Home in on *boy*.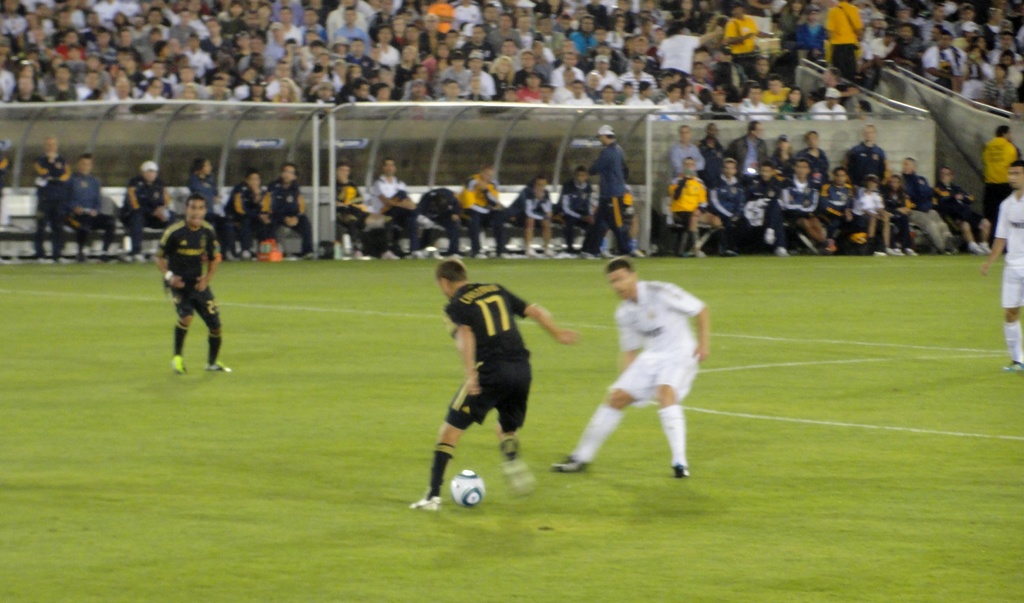
Homed in at 121,160,175,262.
